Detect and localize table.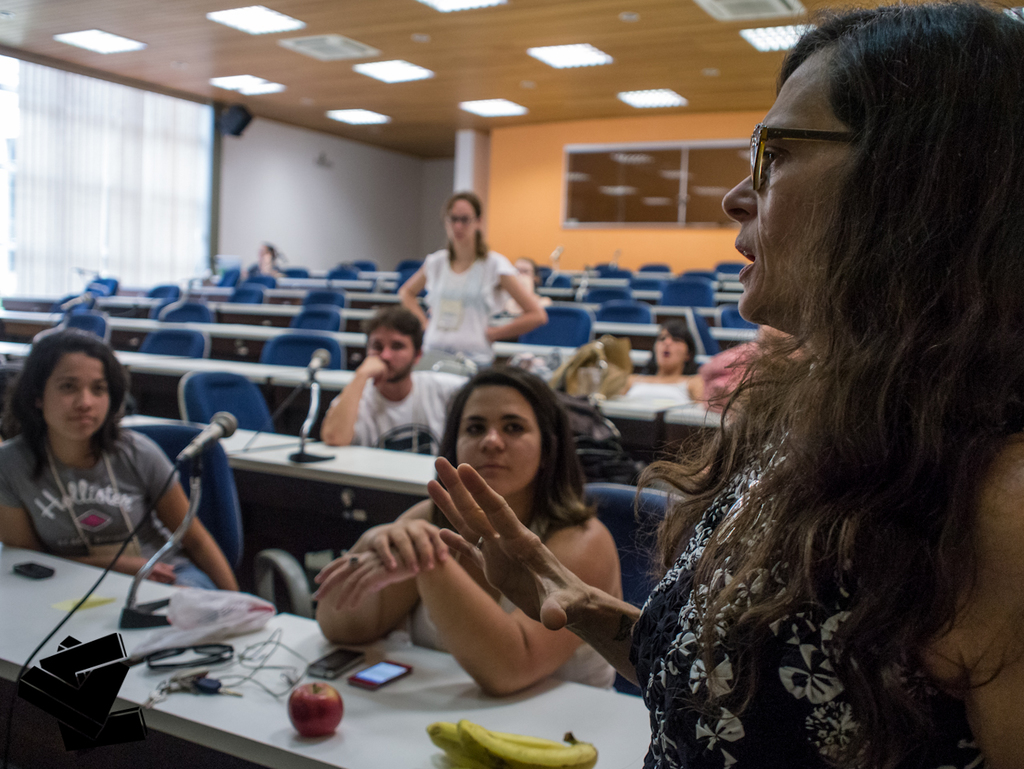
Localized at region(198, 277, 742, 328).
